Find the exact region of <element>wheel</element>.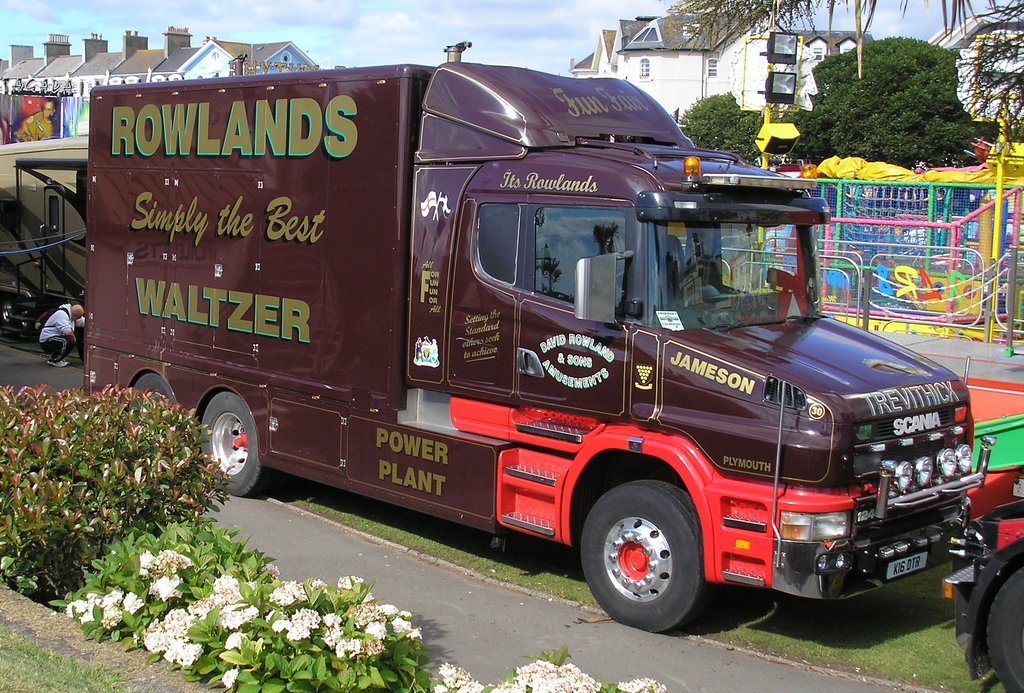
Exact region: [left=587, top=492, right=719, bottom=625].
